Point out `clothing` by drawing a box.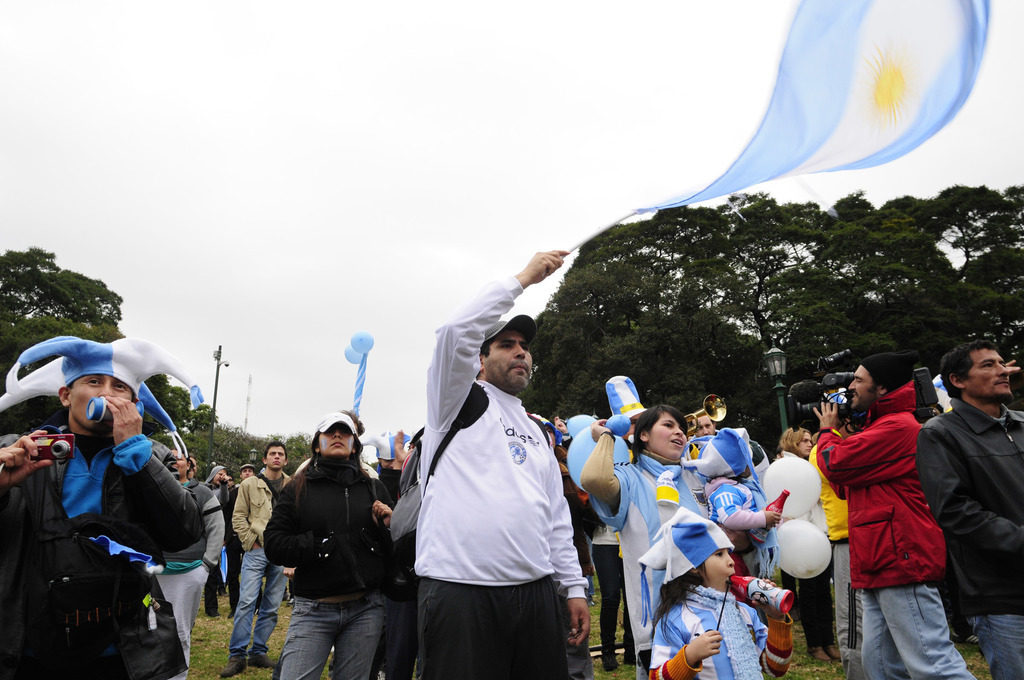
bbox=(823, 378, 970, 679).
